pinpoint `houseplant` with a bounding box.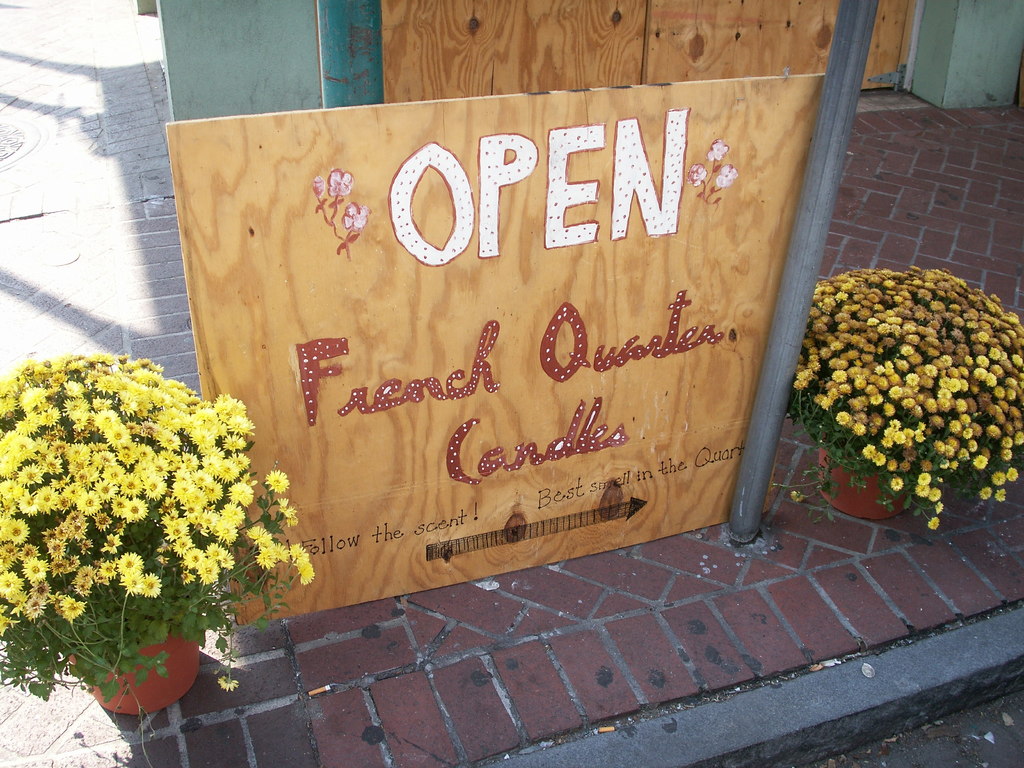
box=[4, 359, 301, 732].
